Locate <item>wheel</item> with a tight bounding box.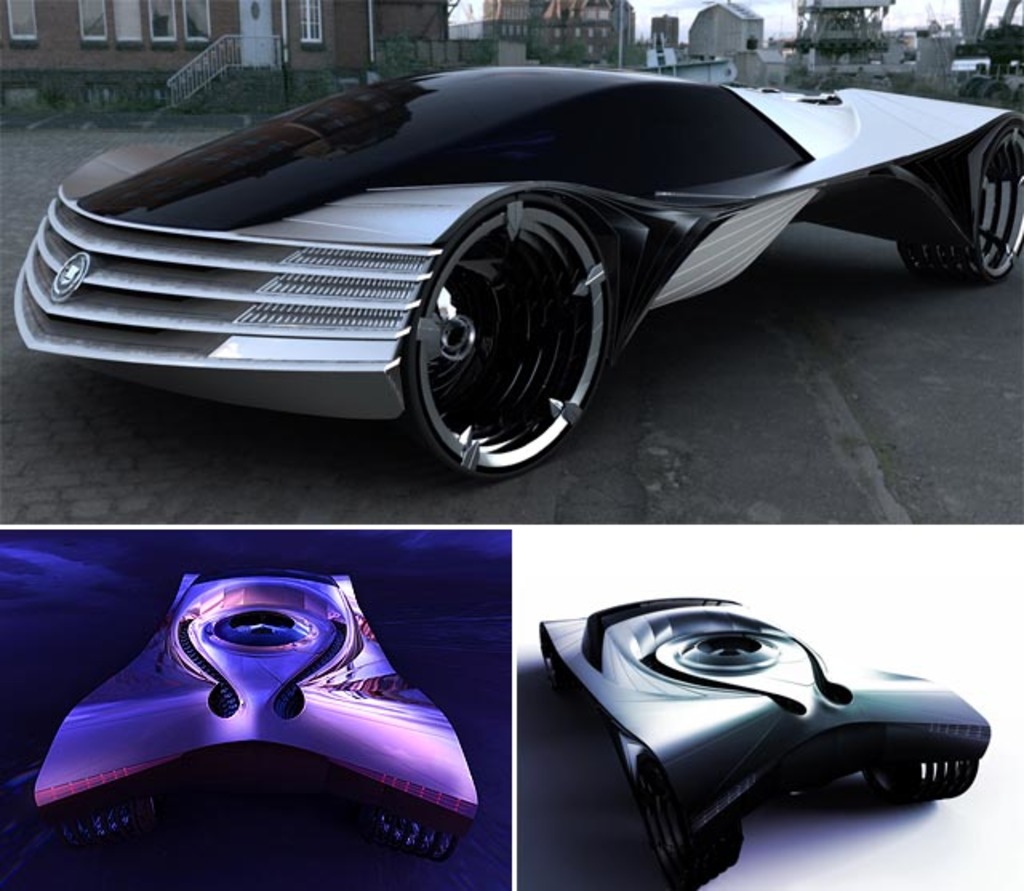
909,130,1022,293.
